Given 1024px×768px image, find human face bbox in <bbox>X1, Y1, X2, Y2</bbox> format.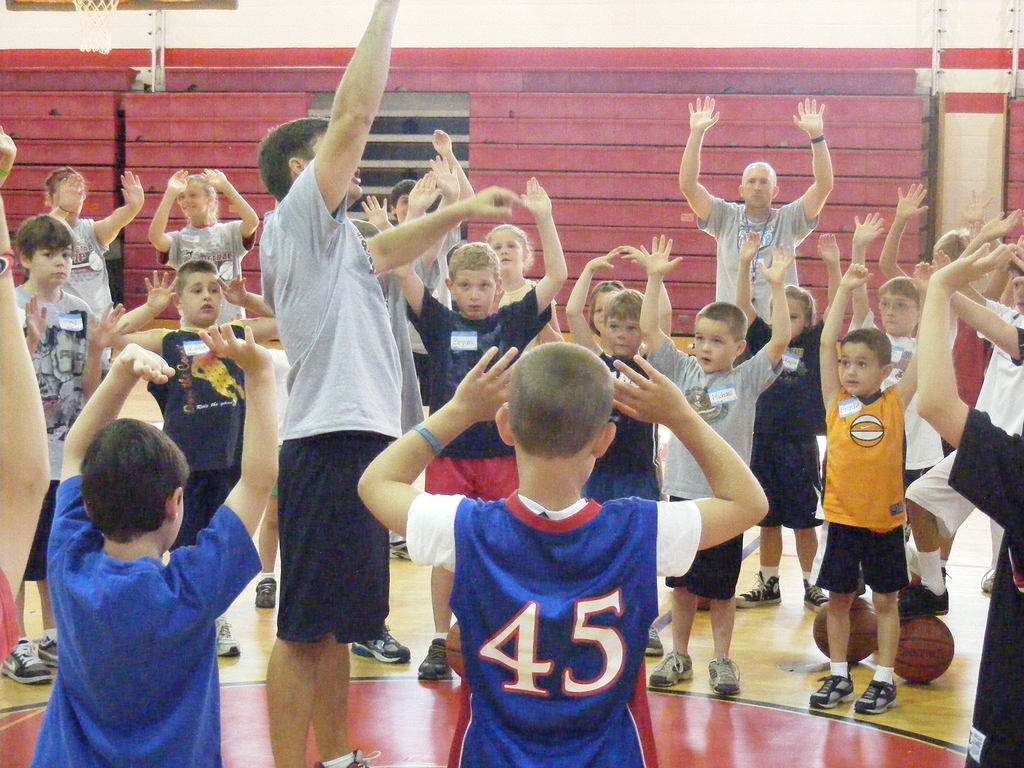
<bbox>593, 292, 618, 330</bbox>.
